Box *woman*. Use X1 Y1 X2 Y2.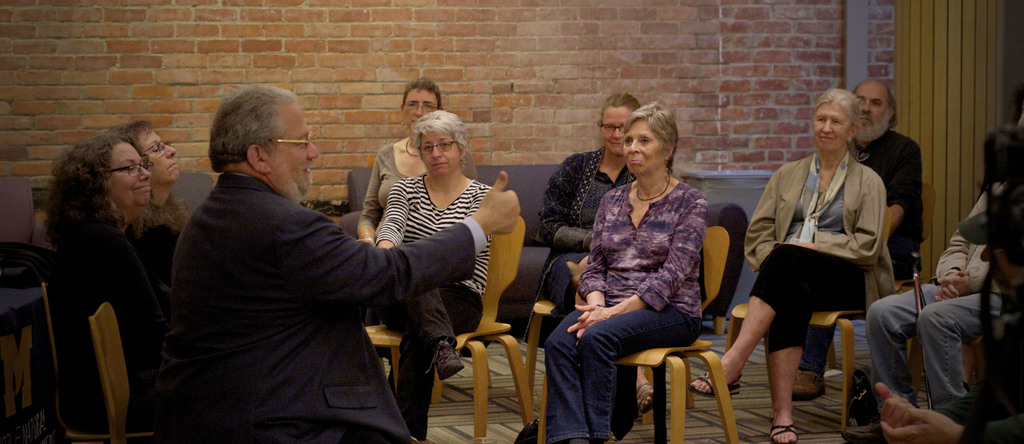
538 94 640 298.
